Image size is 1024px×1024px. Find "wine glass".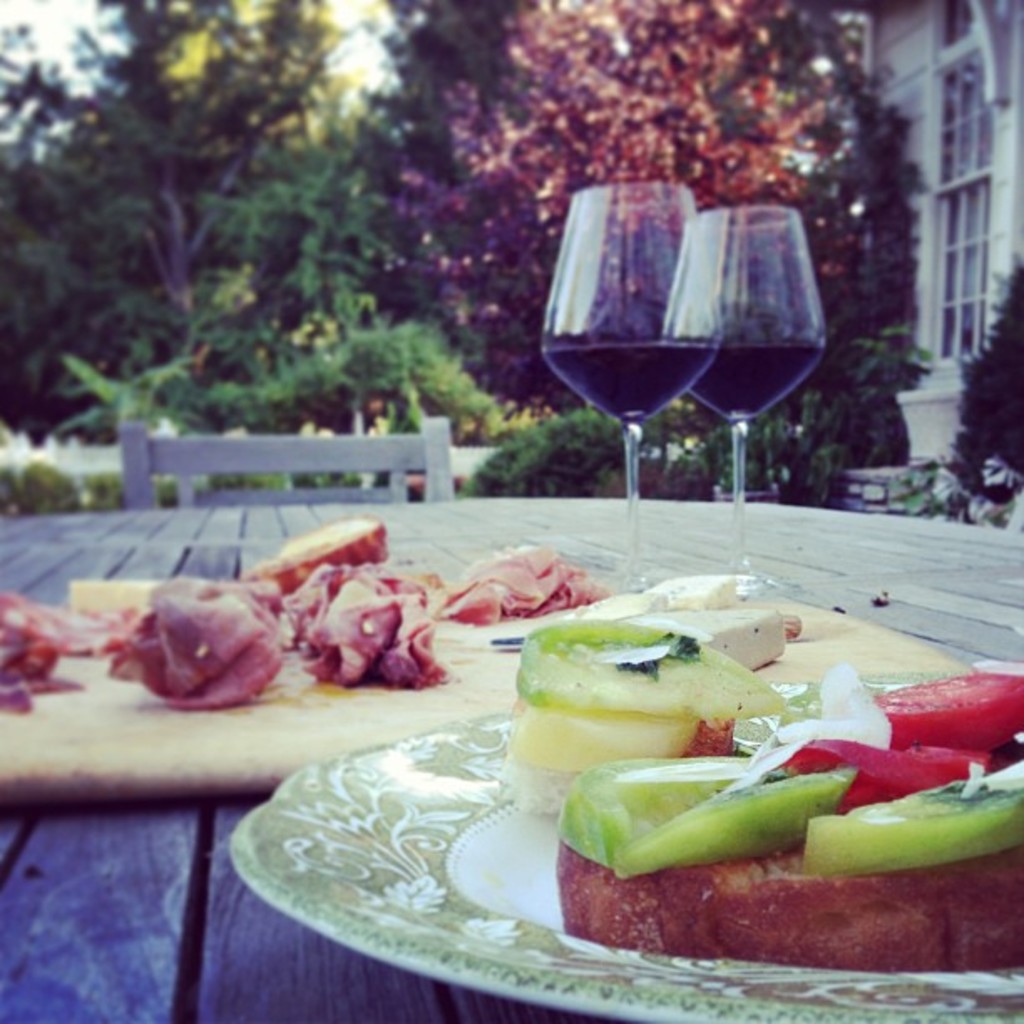
select_region(658, 196, 842, 607).
